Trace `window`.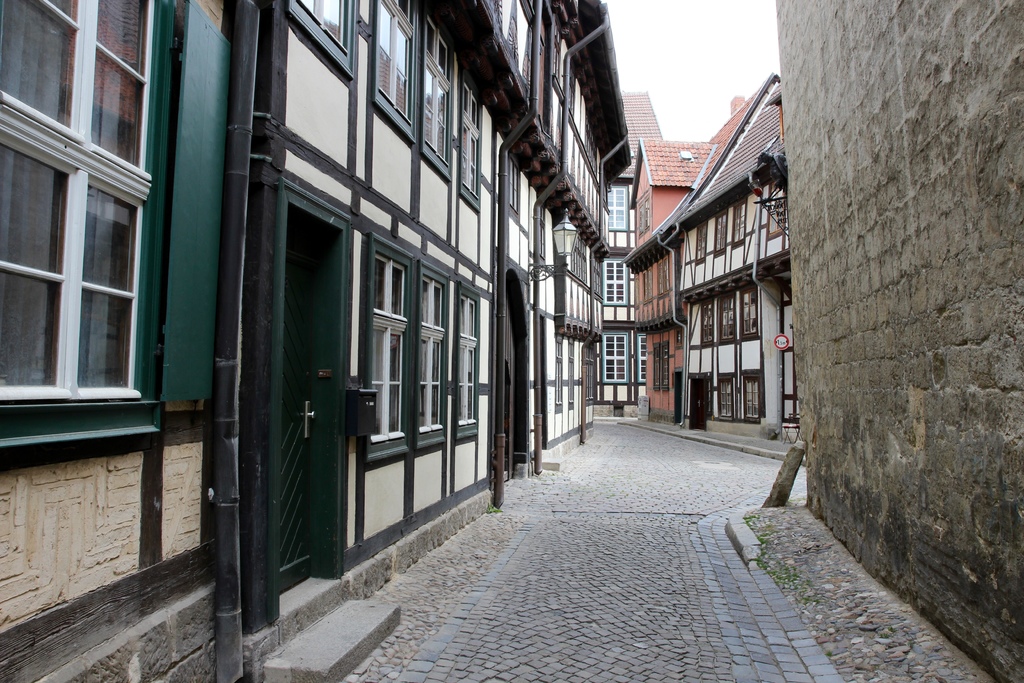
Traced to <region>416, 257, 446, 450</region>.
